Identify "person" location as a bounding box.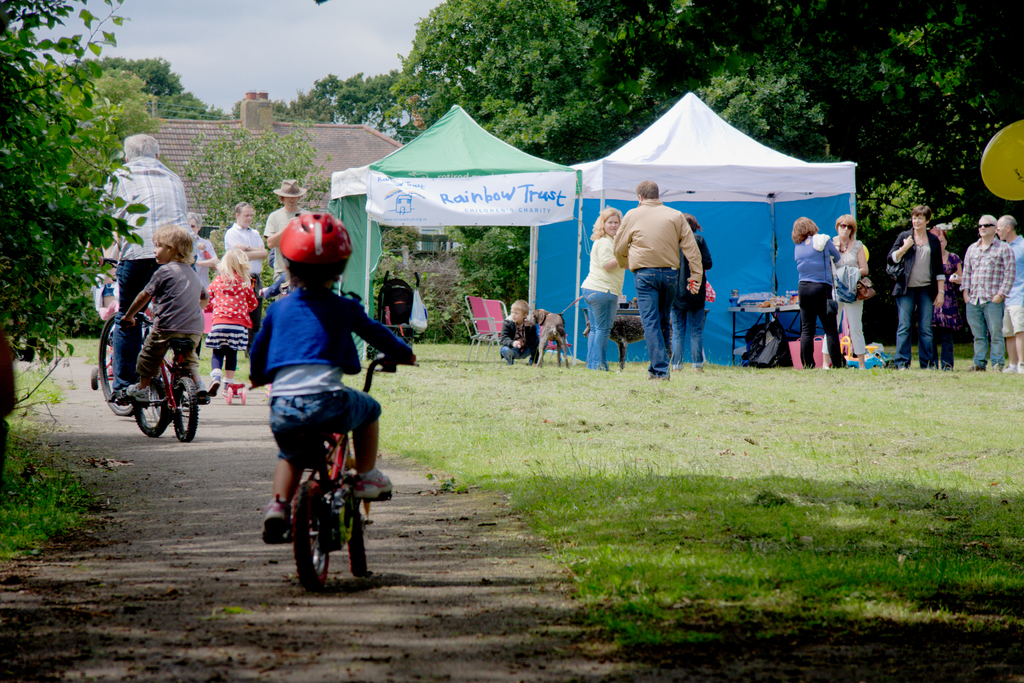
262, 176, 308, 286.
